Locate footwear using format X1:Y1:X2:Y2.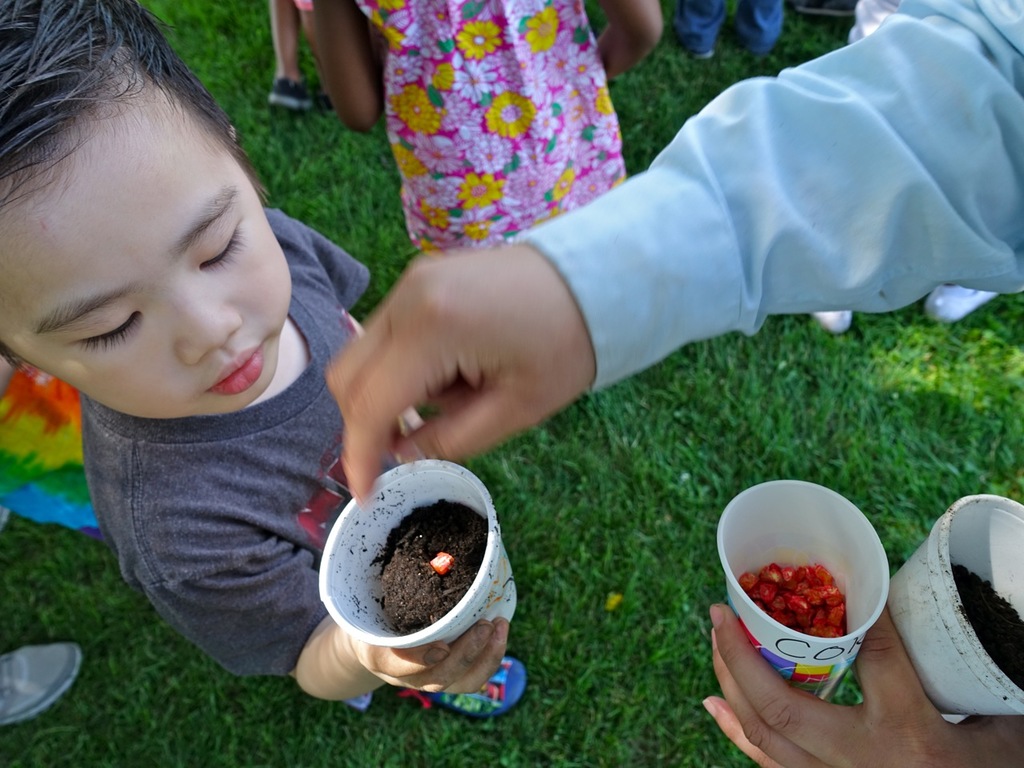
0:642:82:736.
